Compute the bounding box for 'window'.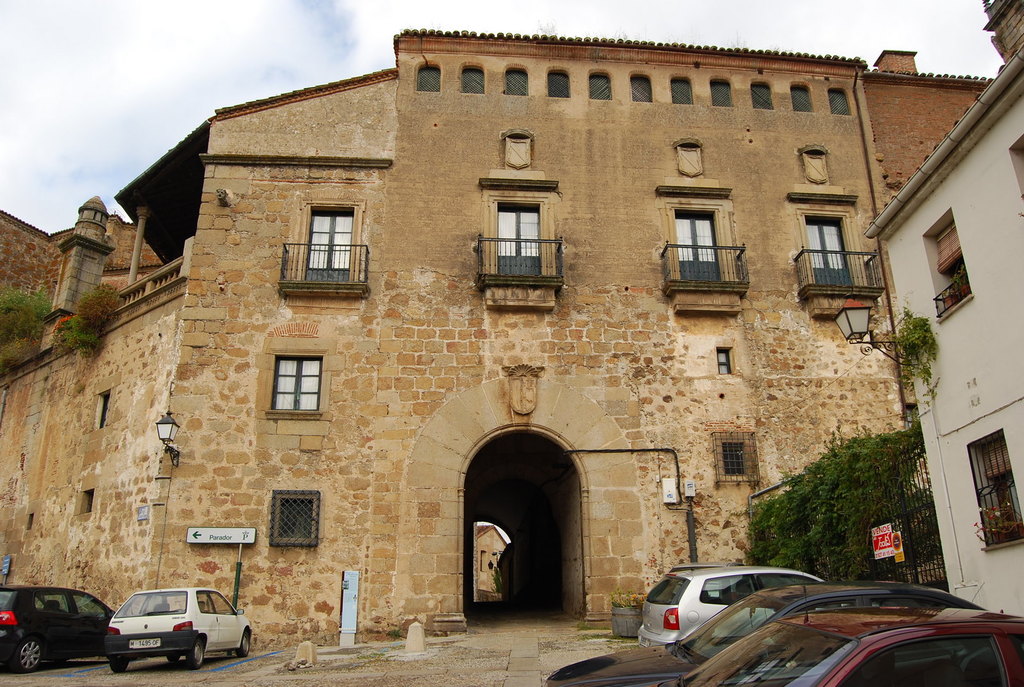
bbox(586, 67, 610, 103).
